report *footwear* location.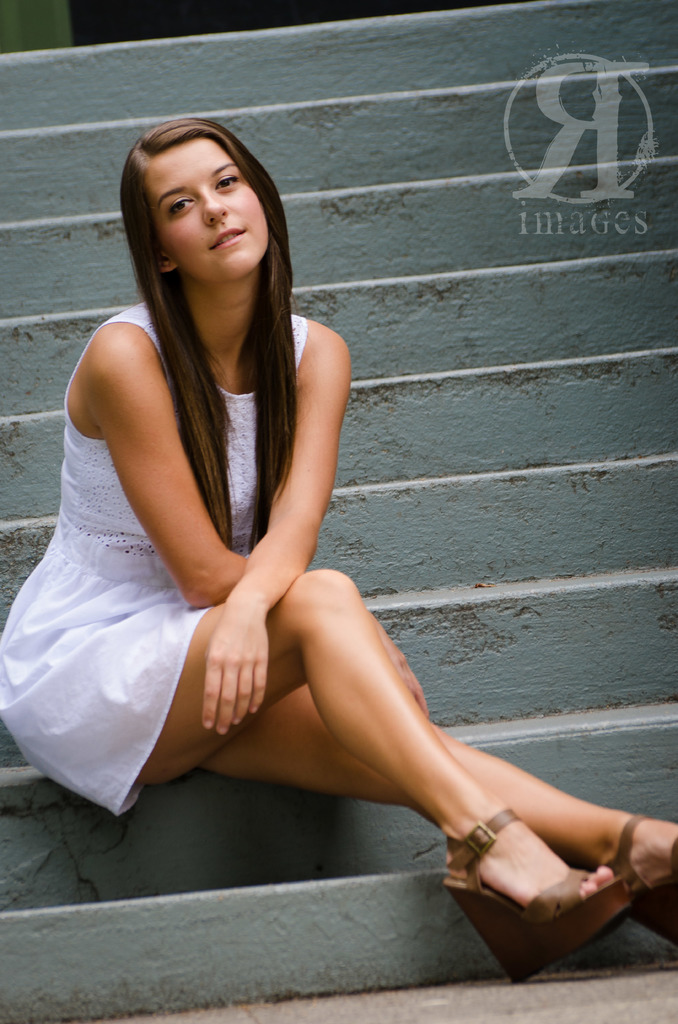
Report: l=431, t=797, r=643, b=952.
